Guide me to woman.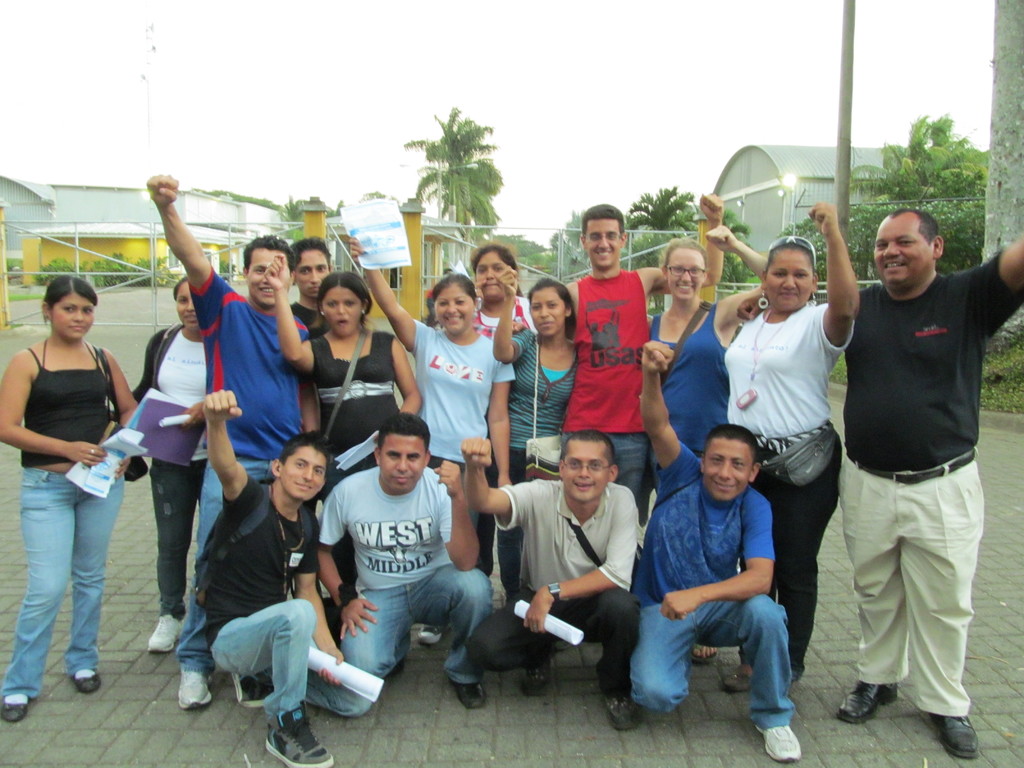
Guidance: [273,258,426,628].
